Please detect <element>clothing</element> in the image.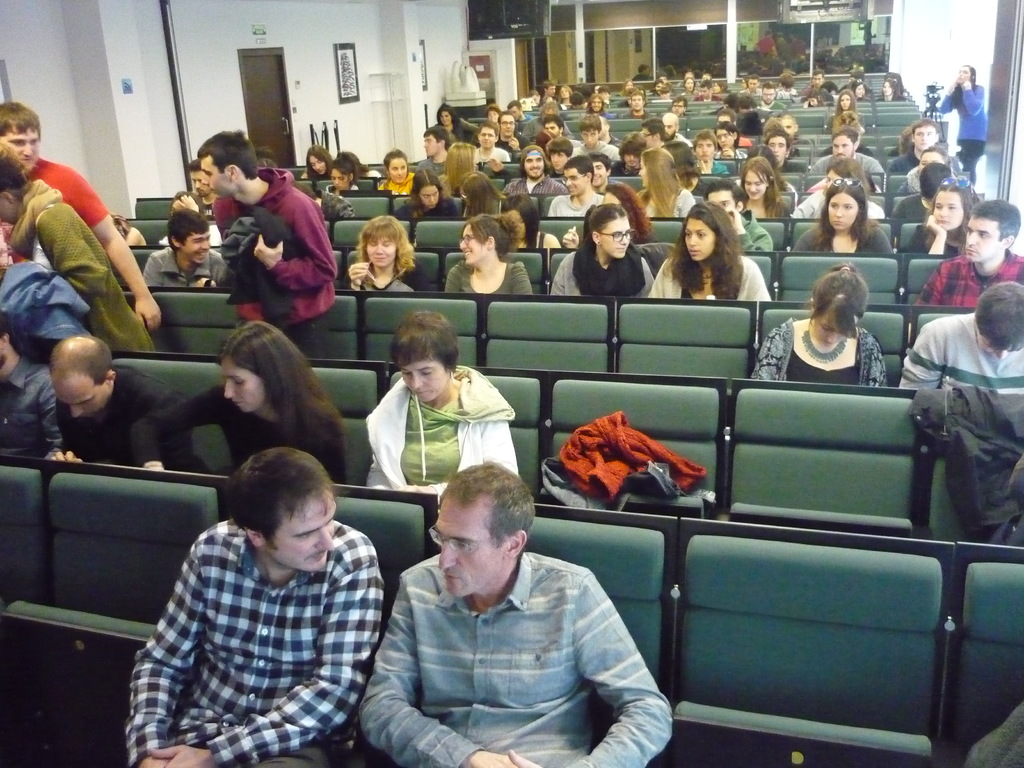
BBox(110, 520, 376, 755).
